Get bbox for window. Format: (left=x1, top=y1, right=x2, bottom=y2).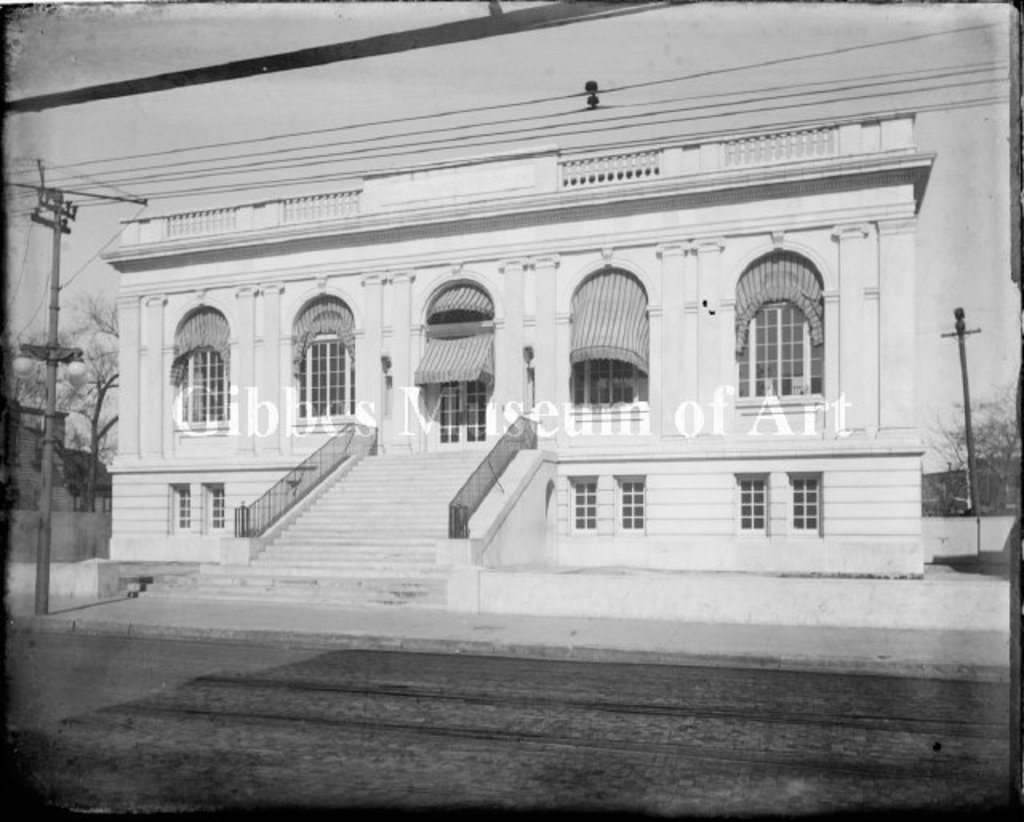
(left=208, top=480, right=224, bottom=533).
